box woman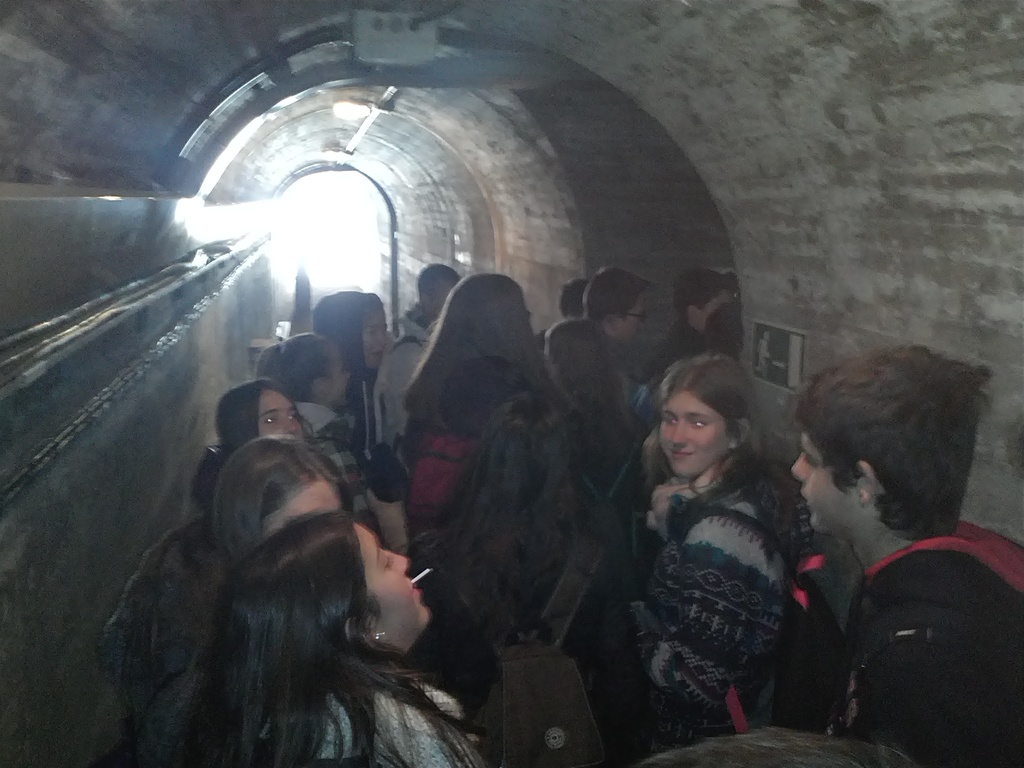
x1=246 y1=332 x2=377 y2=519
